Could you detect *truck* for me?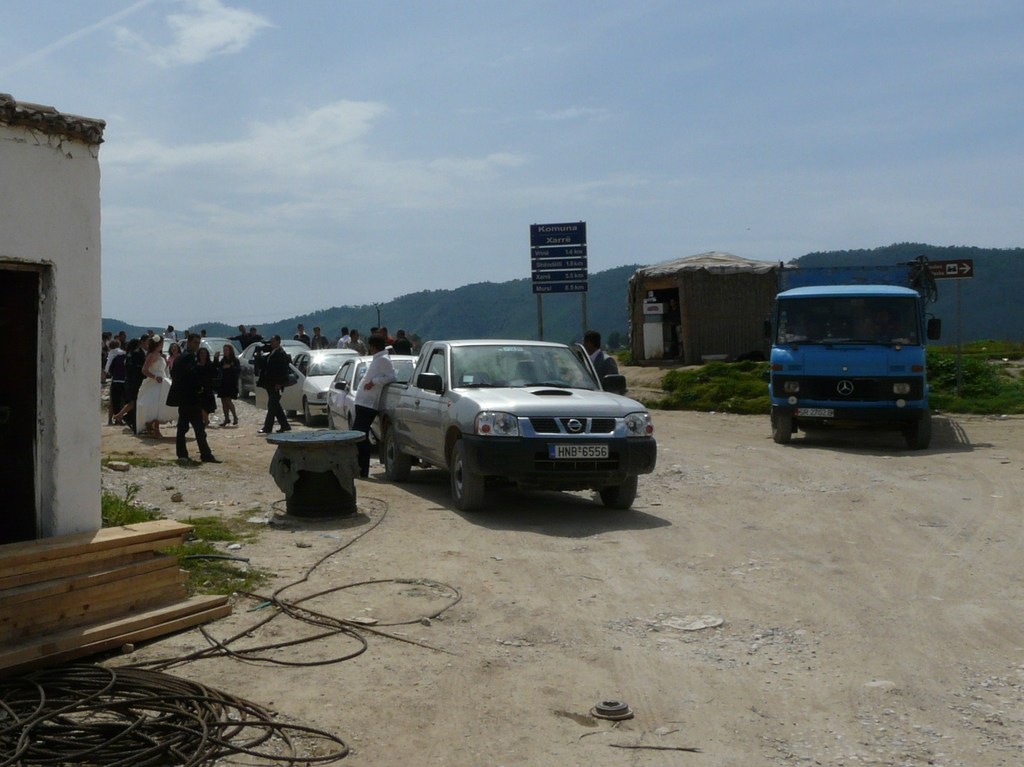
Detection result: x1=346, y1=336, x2=662, y2=521.
